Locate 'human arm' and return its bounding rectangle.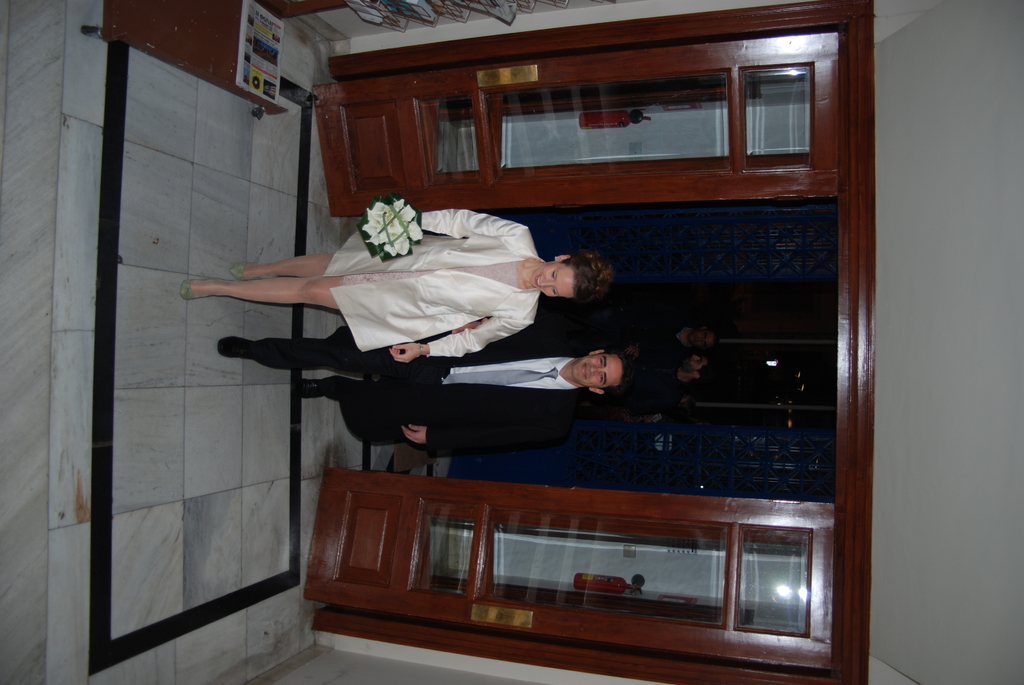
[left=399, top=405, right=569, bottom=450].
